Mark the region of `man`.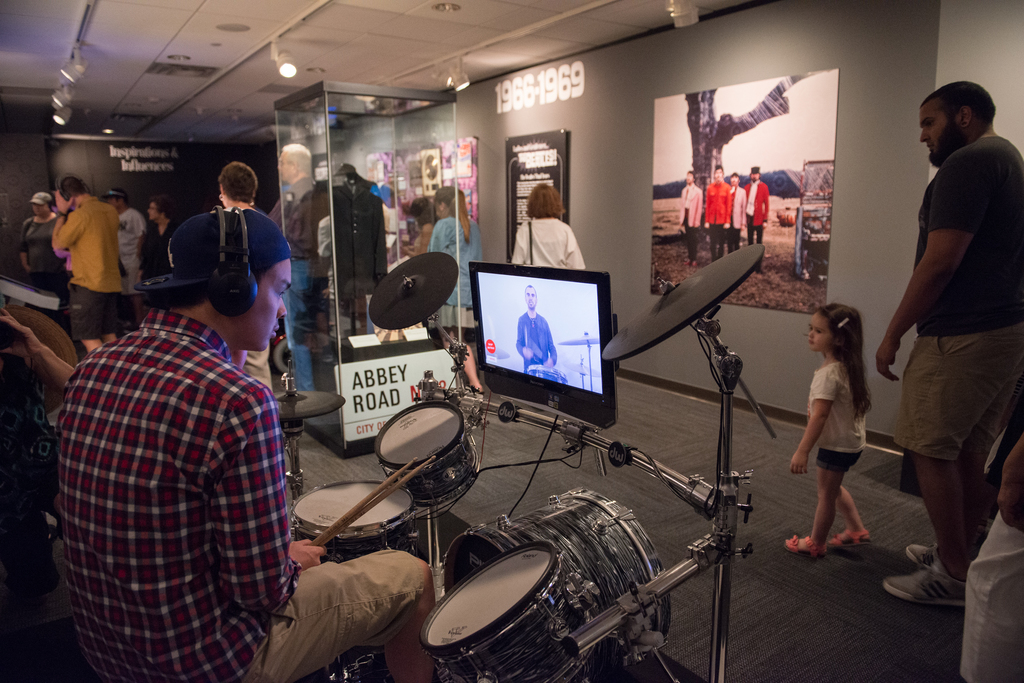
Region: (left=879, top=84, right=1023, bottom=606).
